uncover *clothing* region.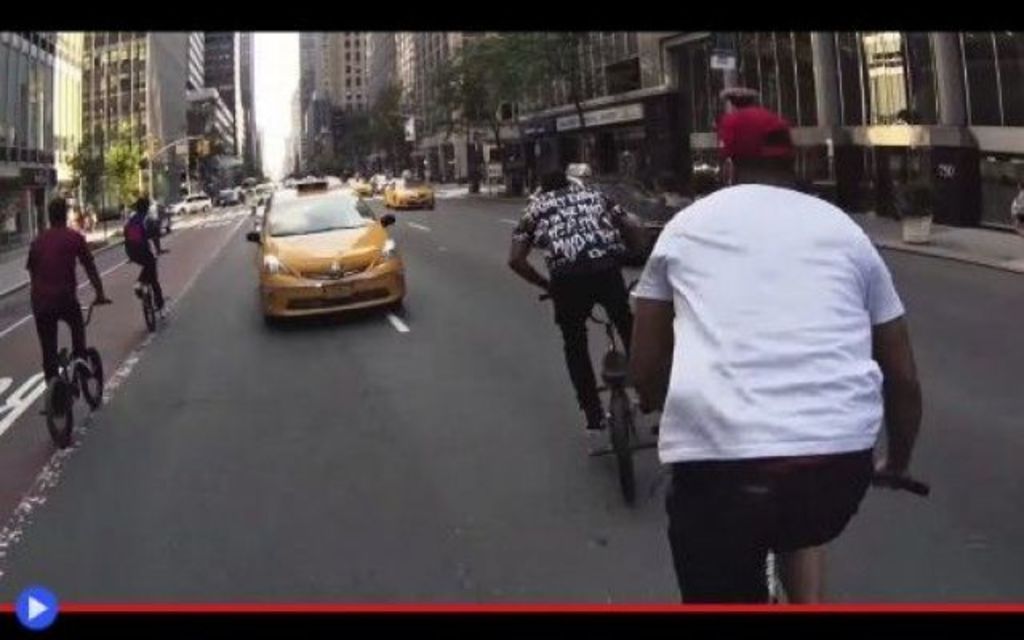
Uncovered: <bbox>512, 176, 629, 419</bbox>.
